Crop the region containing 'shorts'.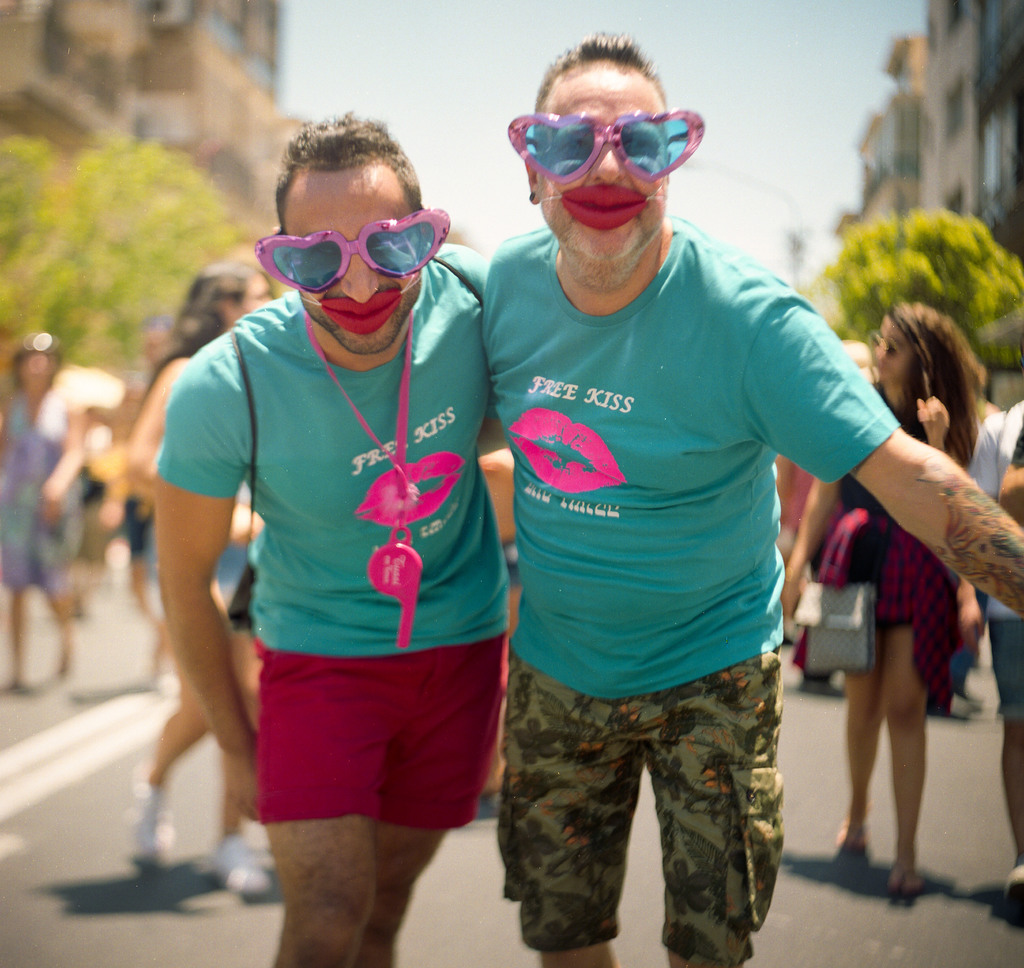
Crop region: rect(495, 649, 780, 967).
